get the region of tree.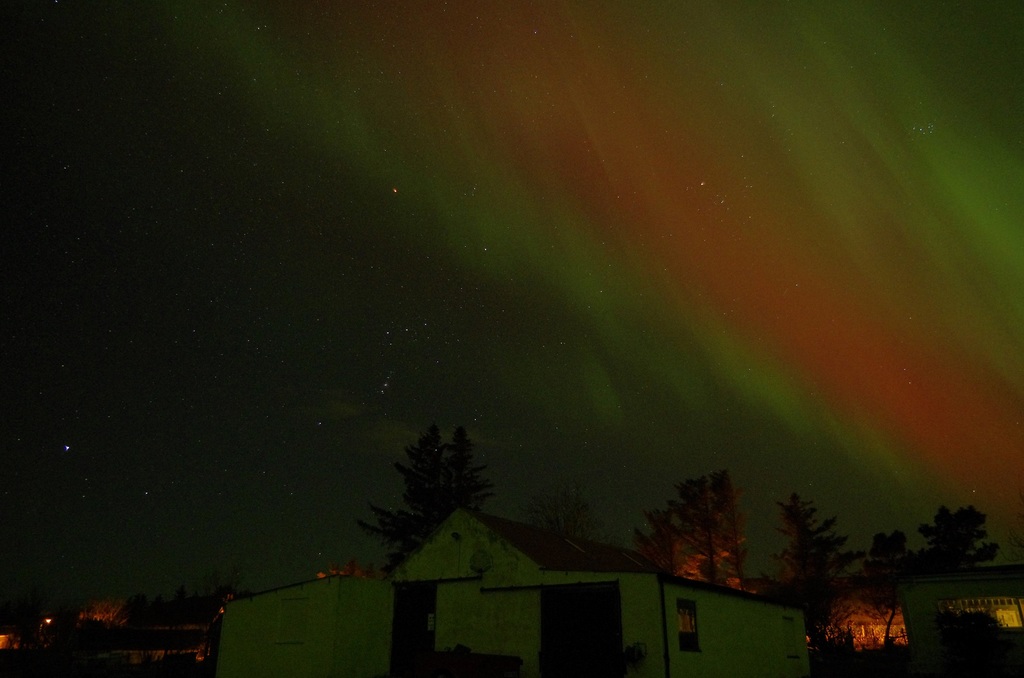
x1=627 y1=472 x2=746 y2=590.
